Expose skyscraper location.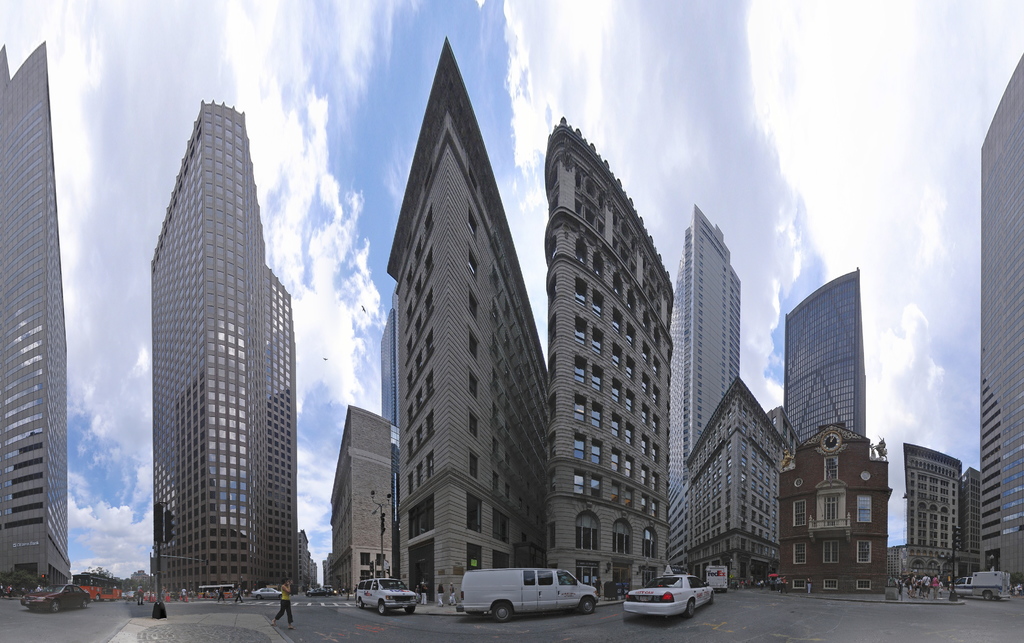
Exposed at x1=0, y1=40, x2=75, y2=598.
